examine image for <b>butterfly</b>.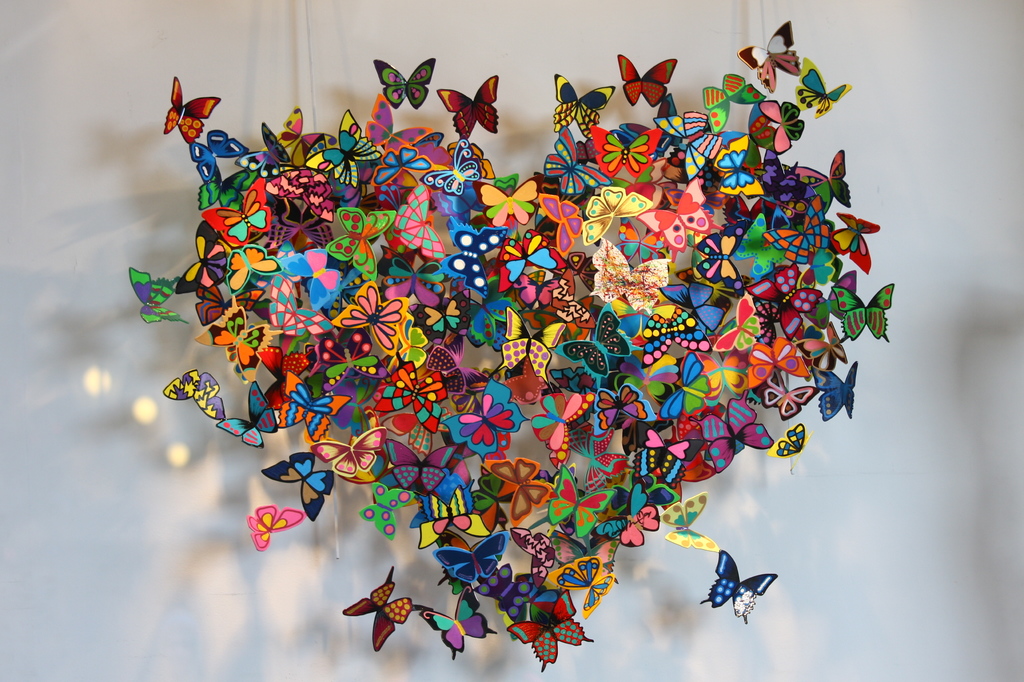
Examination result: bbox(504, 587, 595, 670).
